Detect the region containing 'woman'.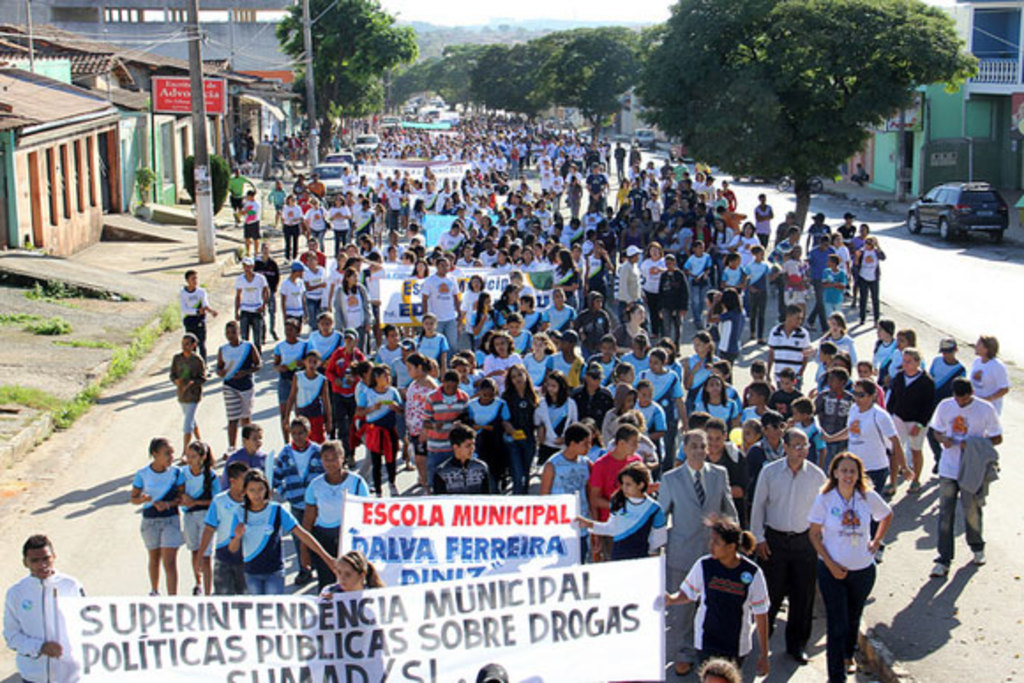
box=[500, 288, 526, 312].
